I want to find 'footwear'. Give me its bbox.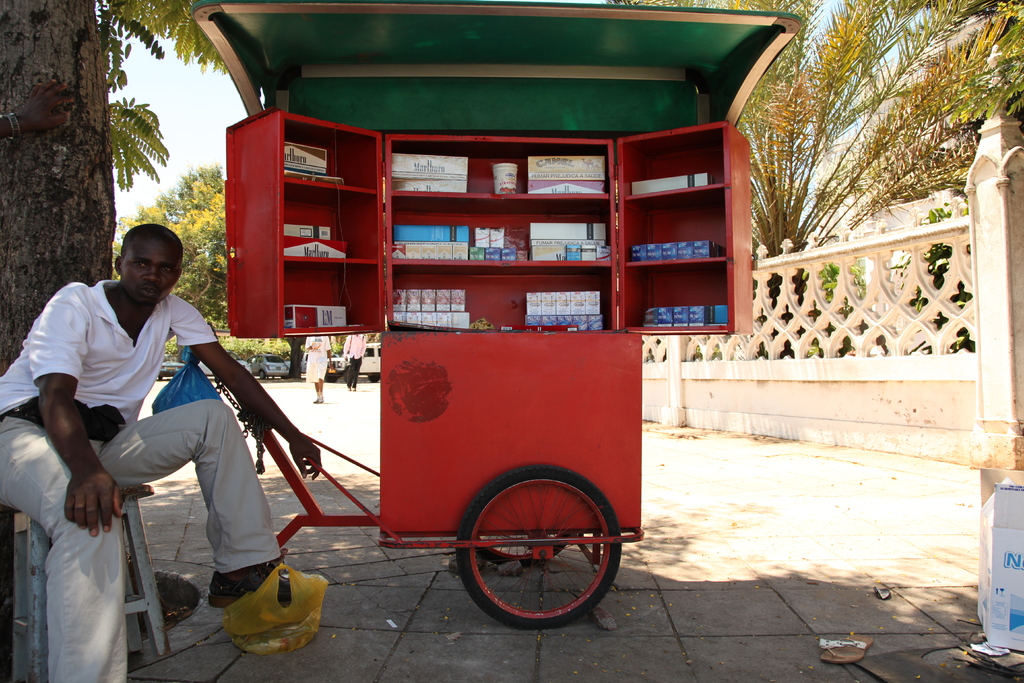
detection(212, 567, 331, 602).
